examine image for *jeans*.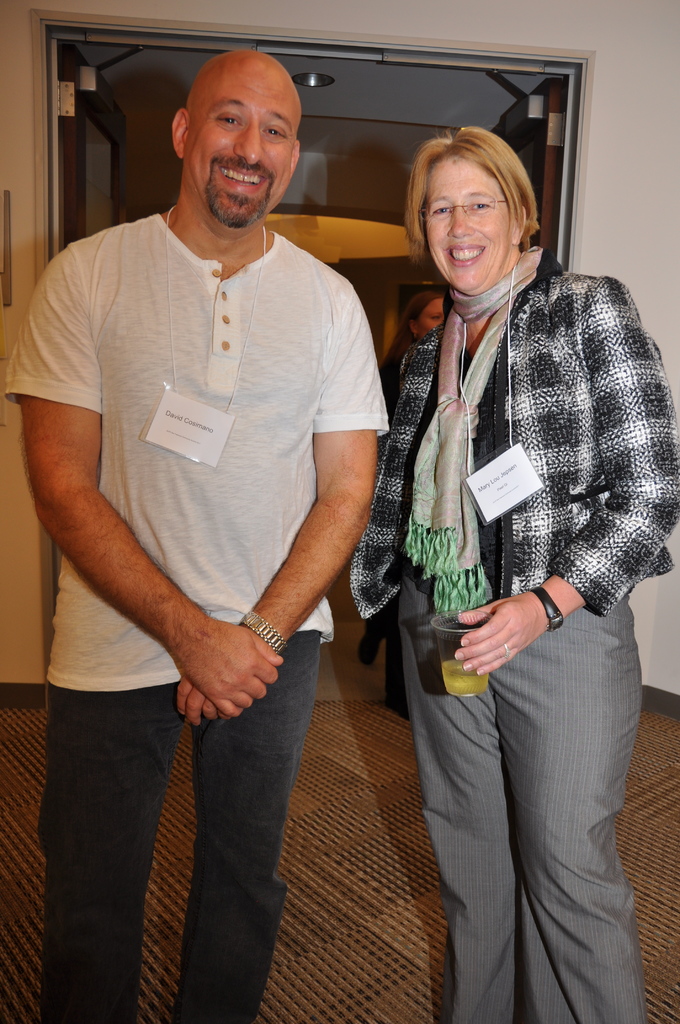
Examination result: l=51, t=634, r=326, b=1021.
